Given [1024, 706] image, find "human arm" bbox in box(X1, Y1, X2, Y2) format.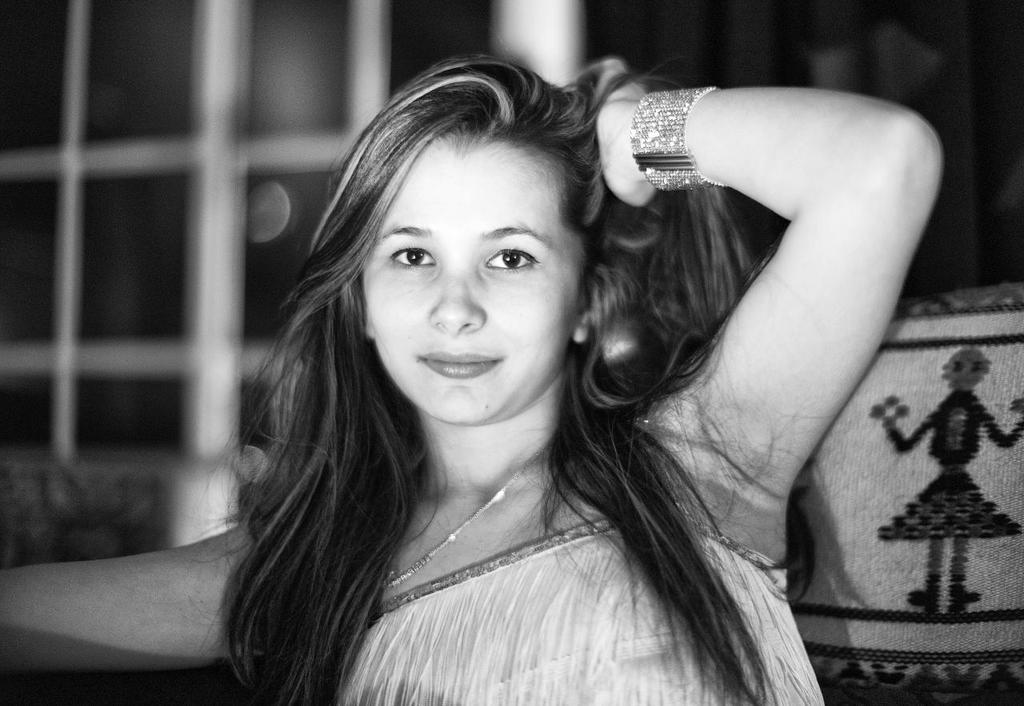
box(617, 46, 943, 564).
